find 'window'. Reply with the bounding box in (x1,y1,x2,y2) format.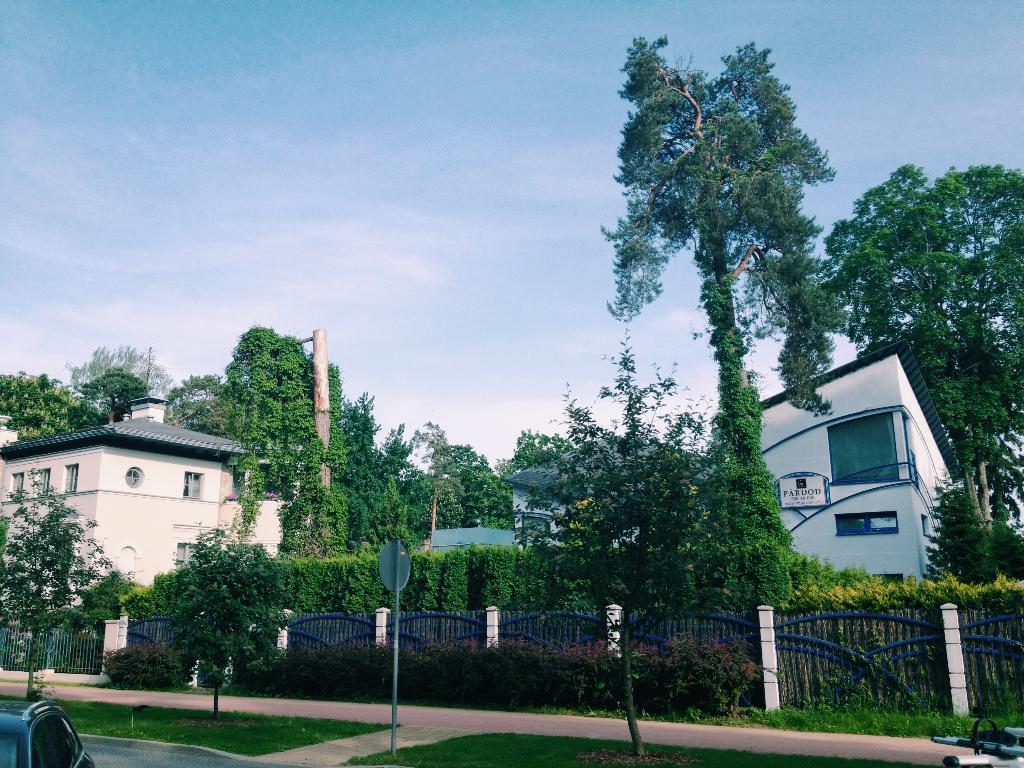
(8,477,26,503).
